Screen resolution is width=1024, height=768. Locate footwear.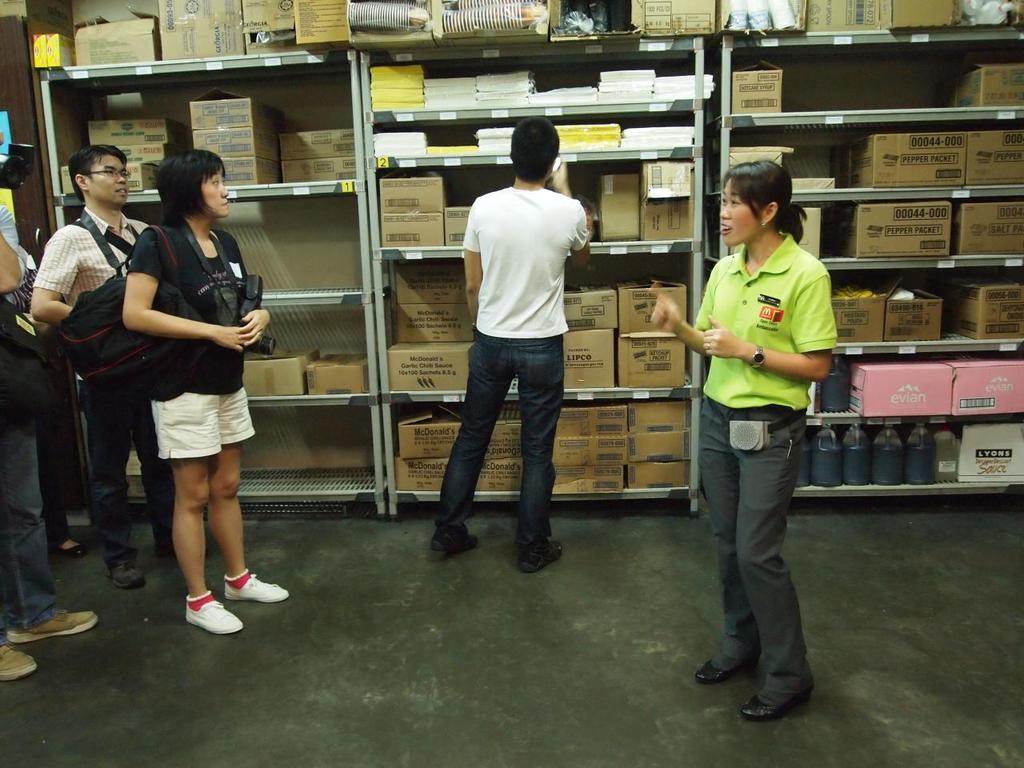
[left=7, top=607, right=98, bottom=645].
